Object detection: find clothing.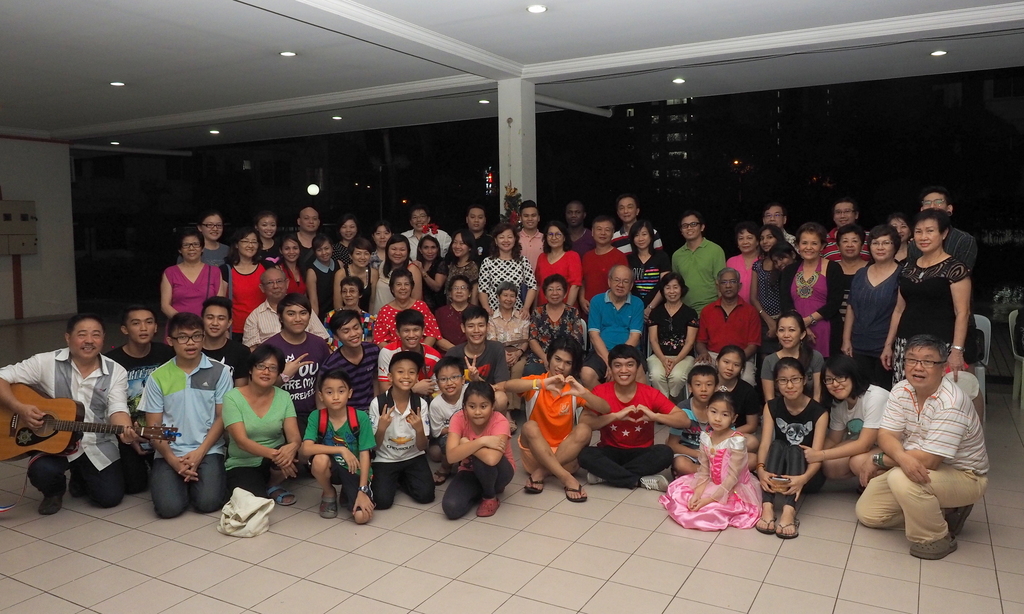
{"x1": 262, "y1": 326, "x2": 337, "y2": 397}.
